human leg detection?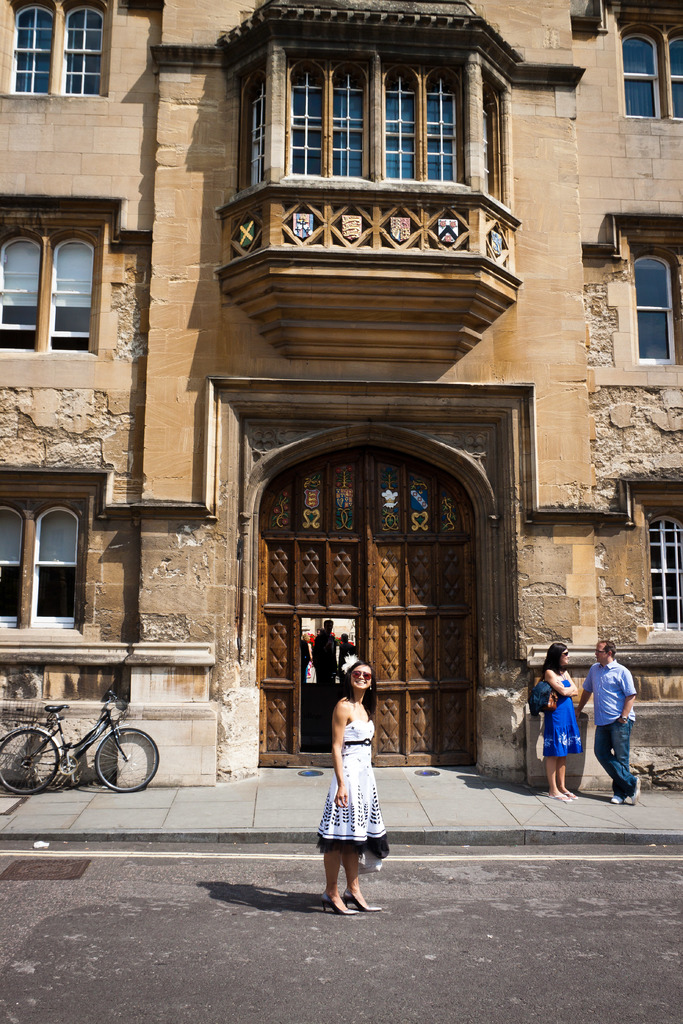
bbox=(607, 717, 631, 799)
